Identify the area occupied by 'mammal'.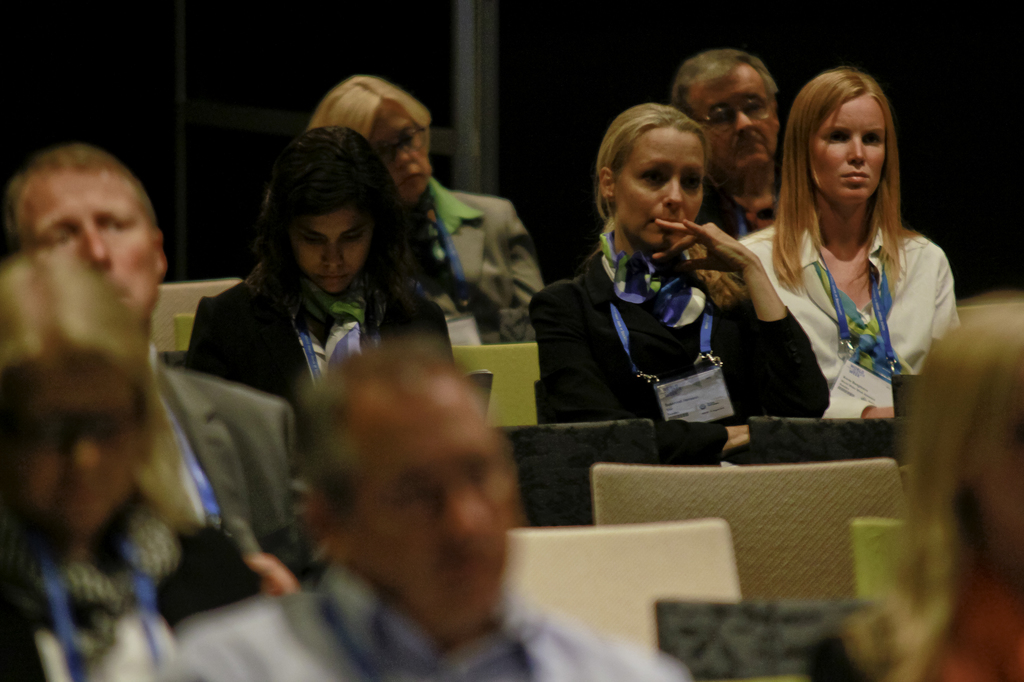
Area: {"left": 269, "top": 78, "right": 541, "bottom": 348}.
